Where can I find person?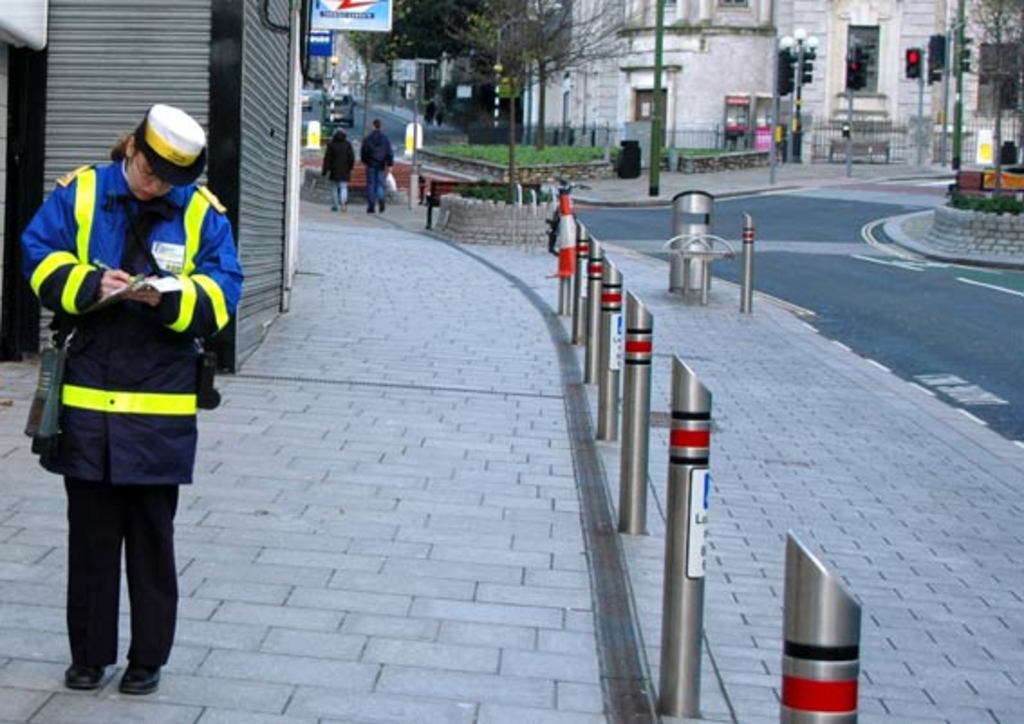
You can find it at left=358, top=117, right=397, bottom=218.
